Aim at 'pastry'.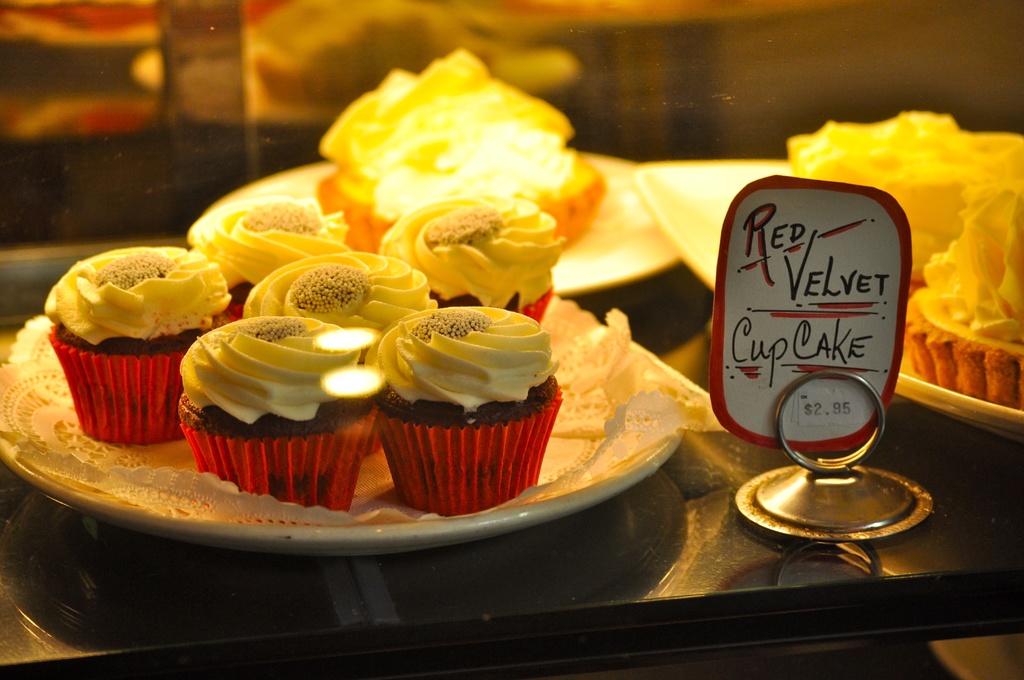
Aimed at (45,245,236,441).
